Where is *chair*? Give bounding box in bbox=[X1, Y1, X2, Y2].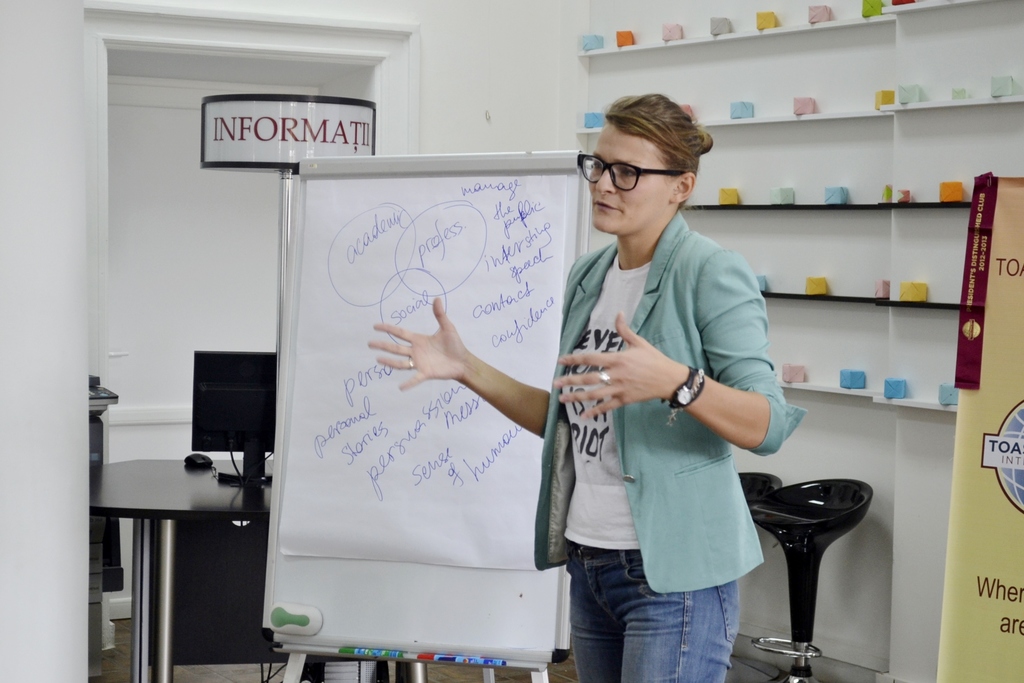
bbox=[750, 479, 870, 682].
